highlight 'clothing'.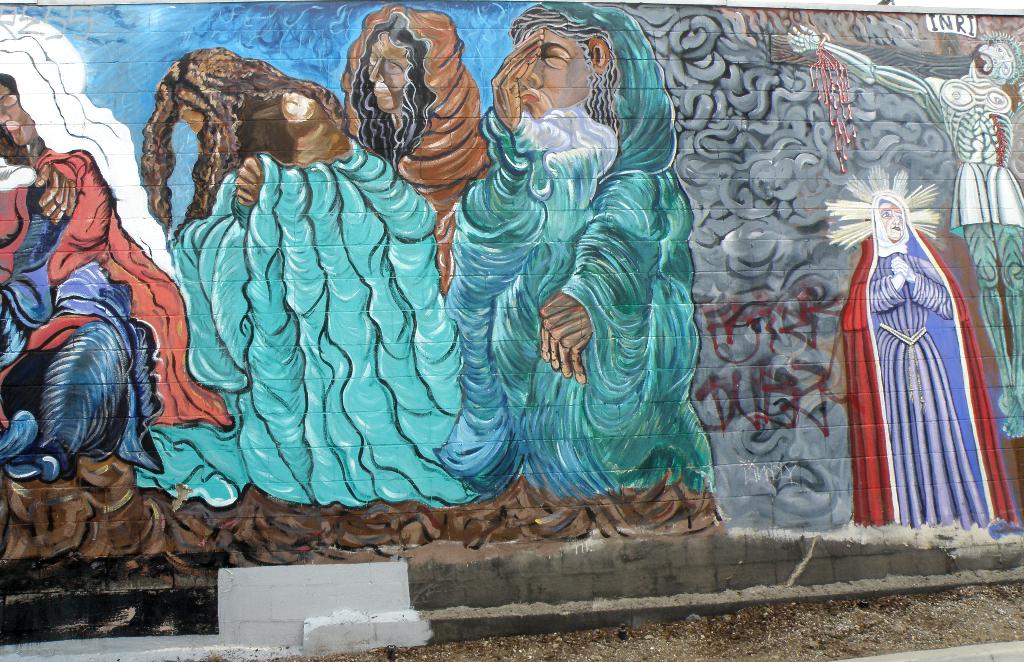
Highlighted region: (left=0, top=151, right=229, bottom=462).
